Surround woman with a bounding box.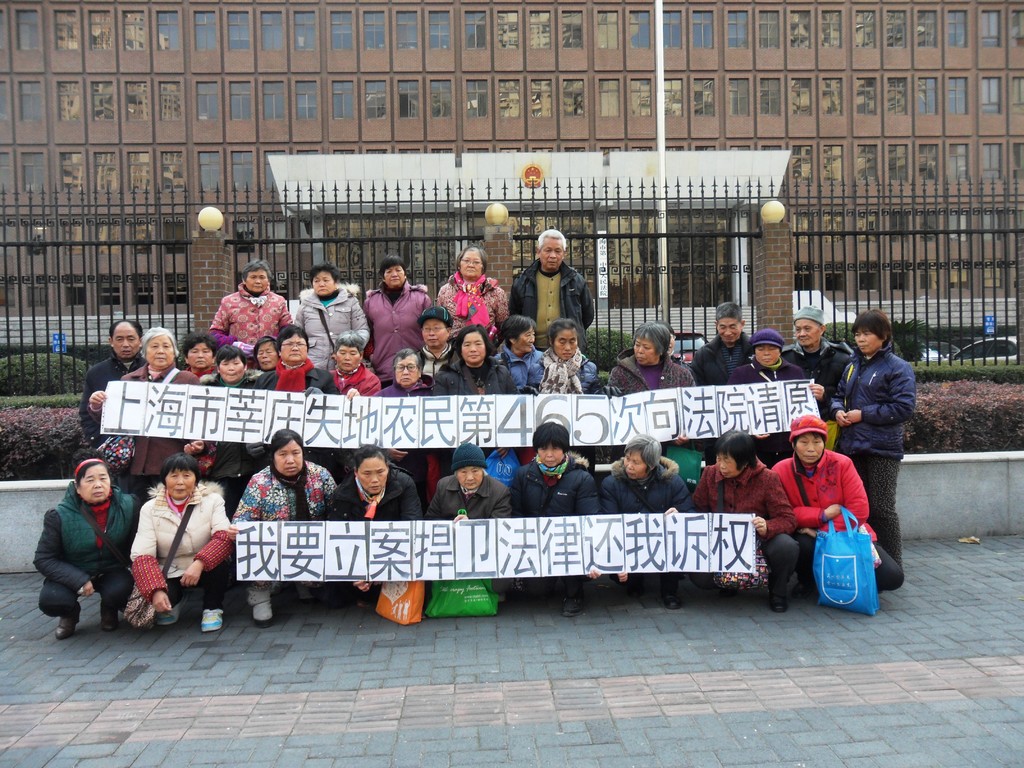
pyautogui.locateOnScreen(538, 319, 604, 397).
